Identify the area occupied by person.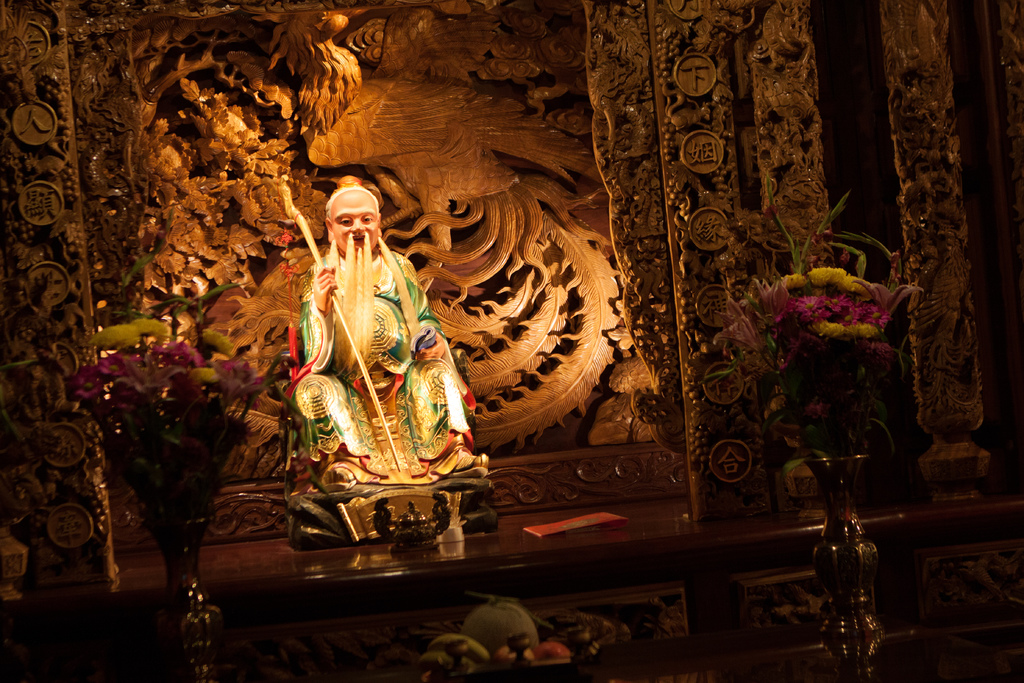
Area: bbox(290, 172, 451, 539).
